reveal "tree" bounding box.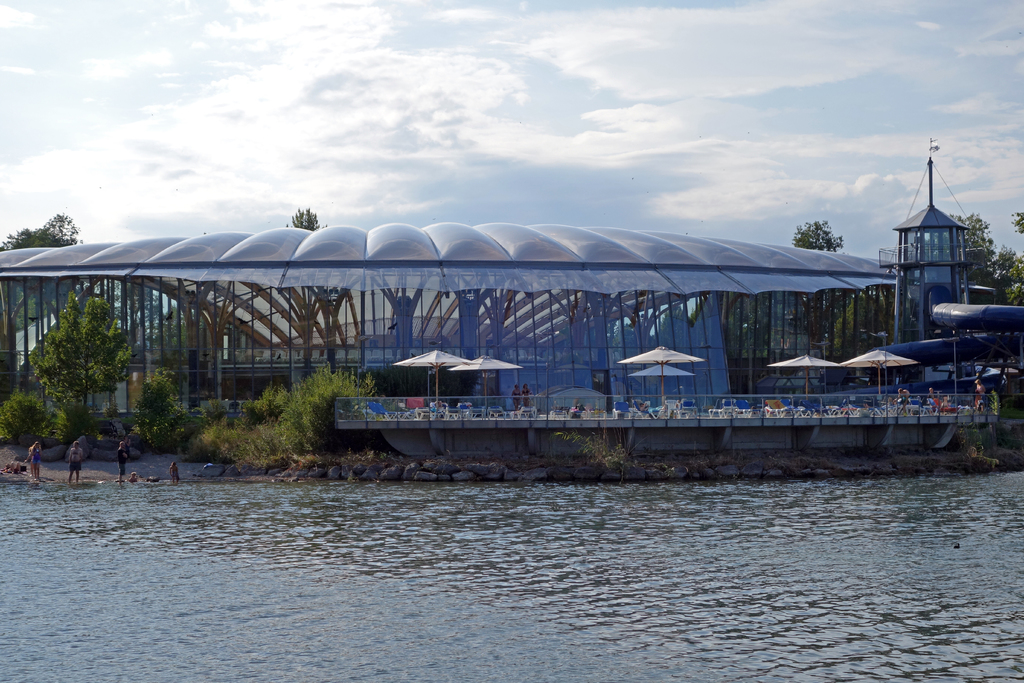
Revealed: 0,210,83,253.
